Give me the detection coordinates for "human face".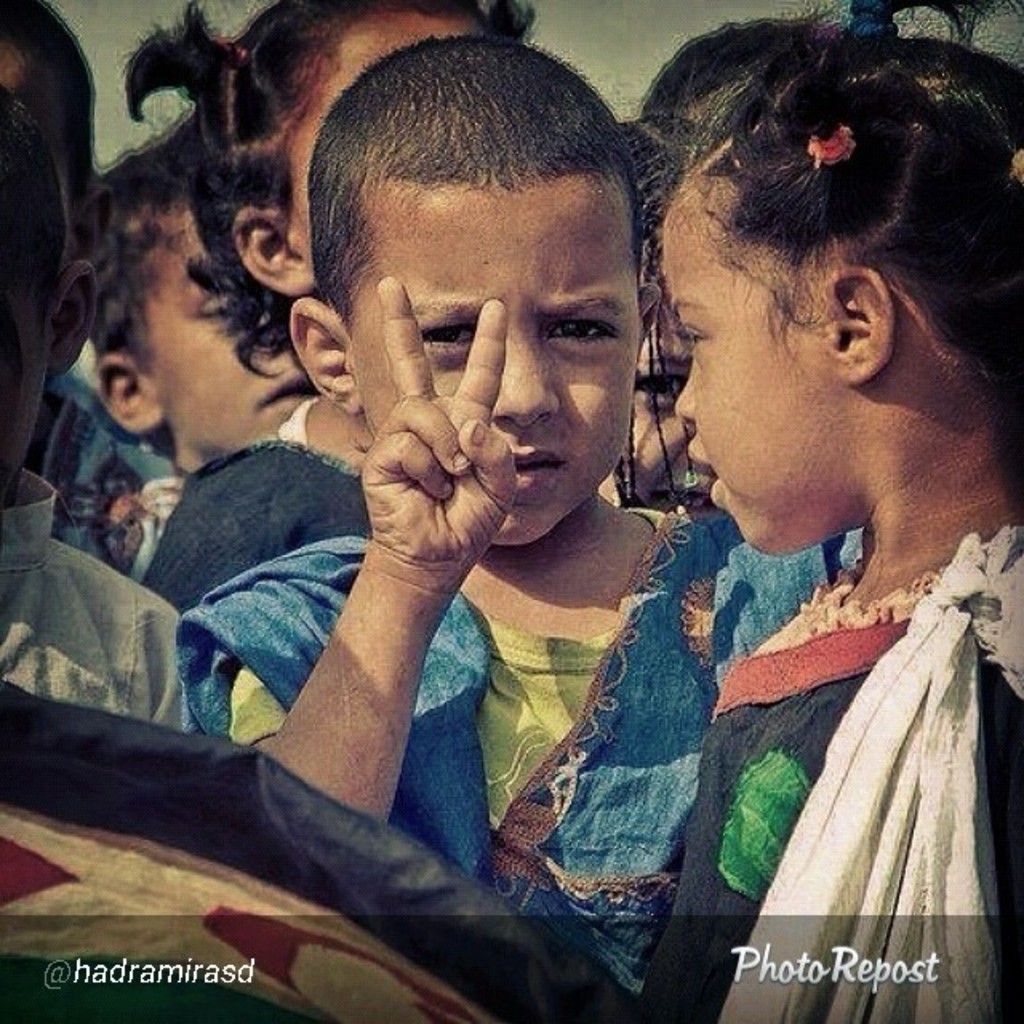
142, 216, 312, 448.
